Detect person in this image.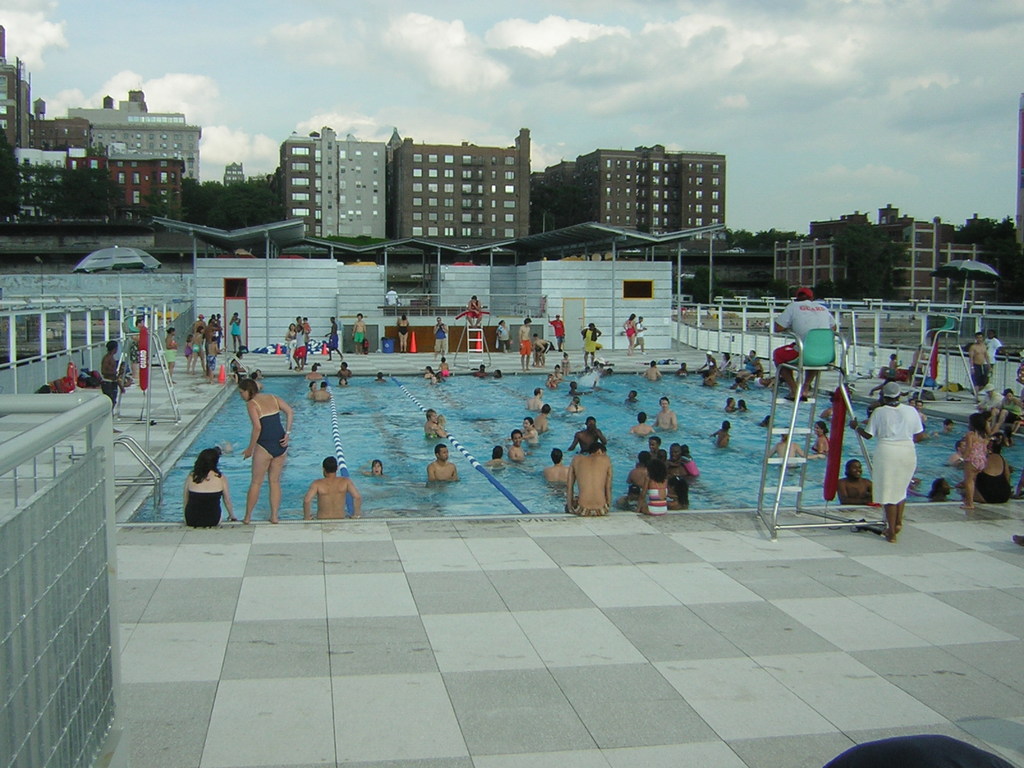
Detection: (730,376,750,390).
